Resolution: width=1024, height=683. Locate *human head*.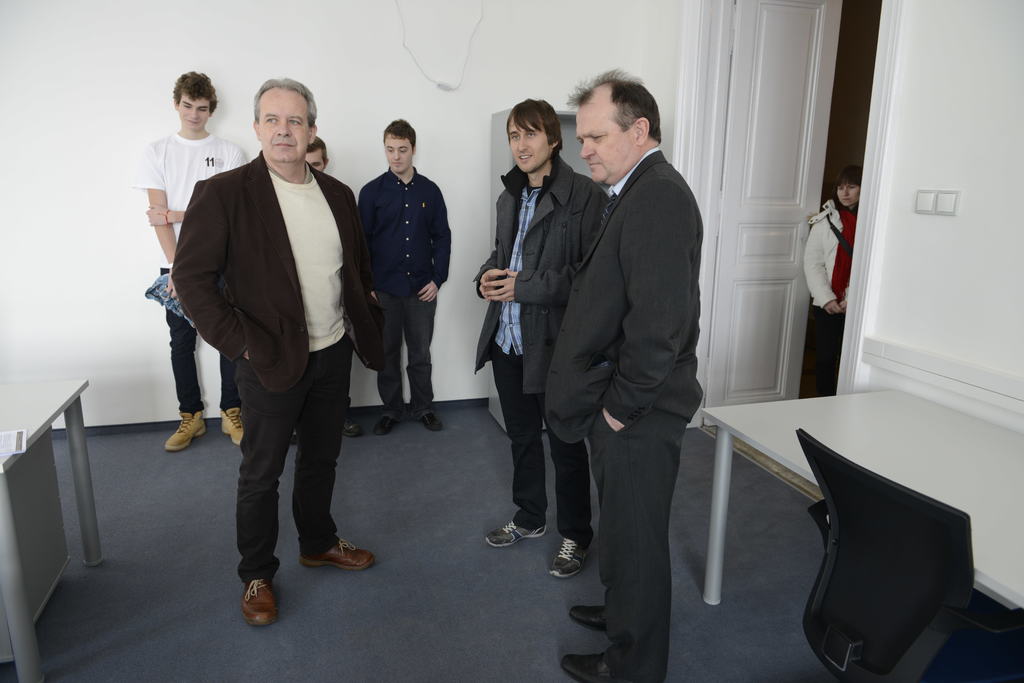
select_region(171, 72, 219, 130).
